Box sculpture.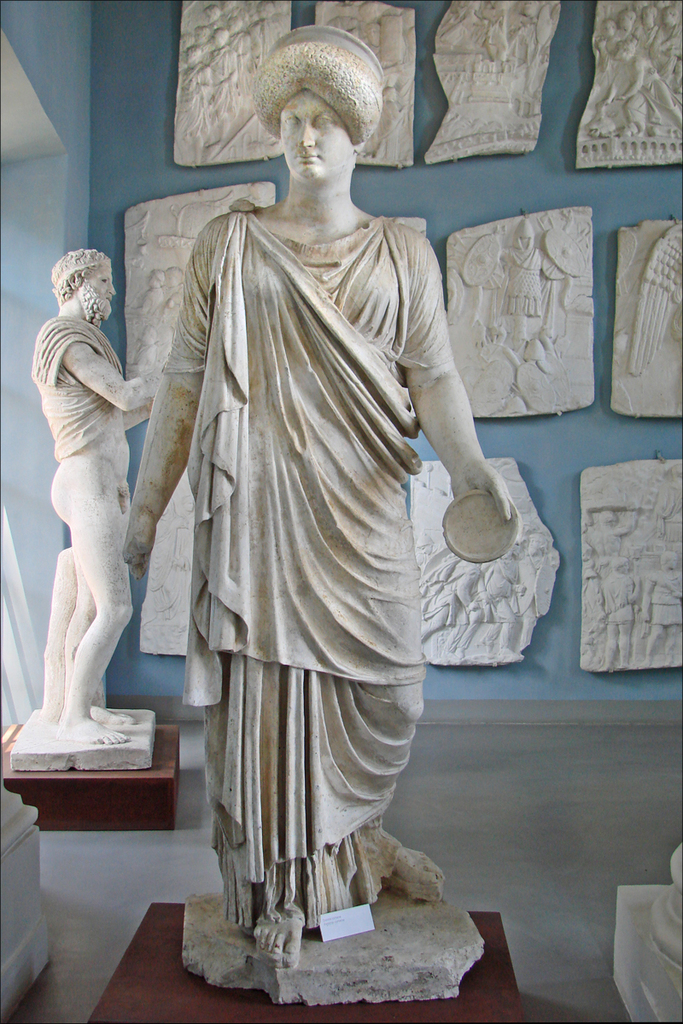
{"left": 172, "top": 0, "right": 295, "bottom": 167}.
